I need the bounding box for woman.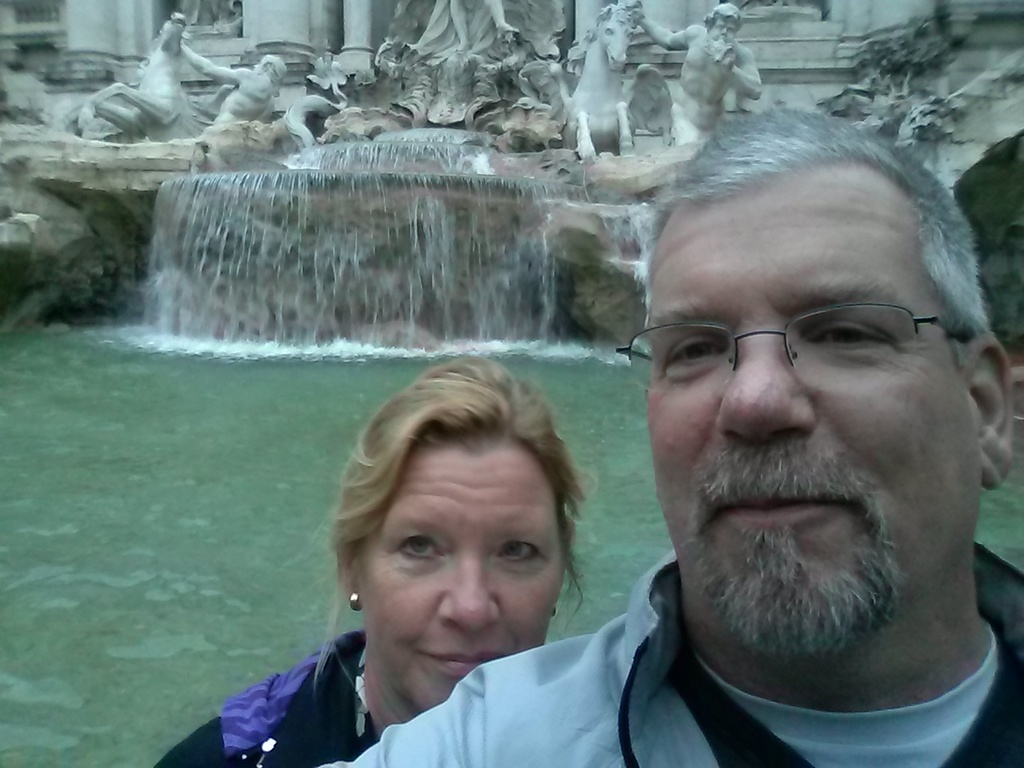
Here it is: Rect(148, 347, 586, 767).
